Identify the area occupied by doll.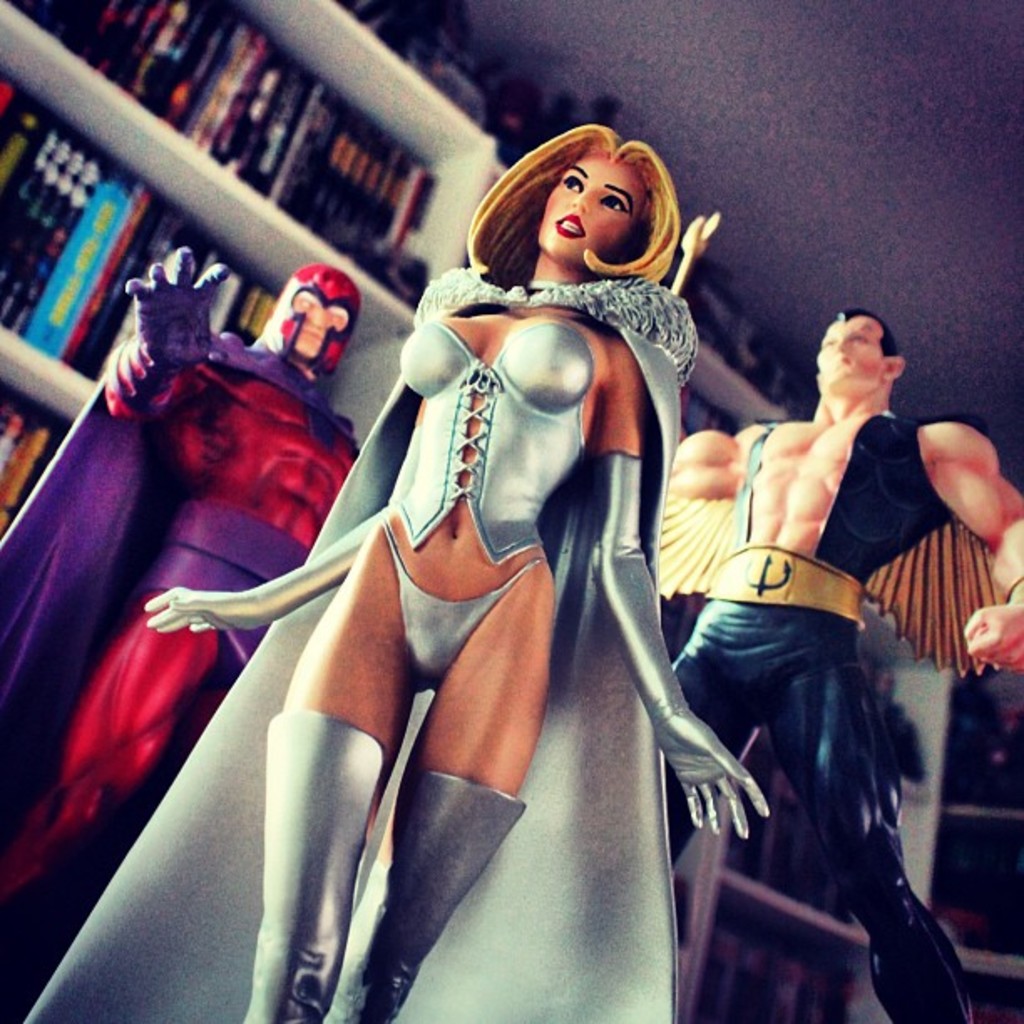
Area: <region>666, 310, 1022, 1021</region>.
